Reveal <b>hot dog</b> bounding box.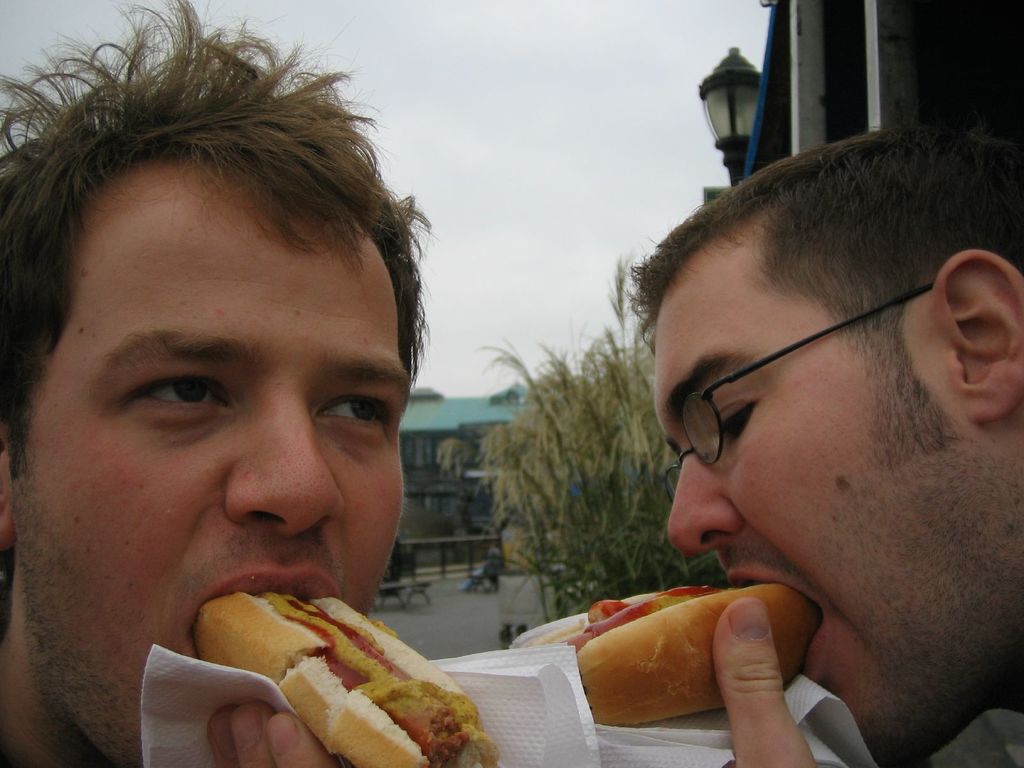
Revealed: 194 595 494 767.
